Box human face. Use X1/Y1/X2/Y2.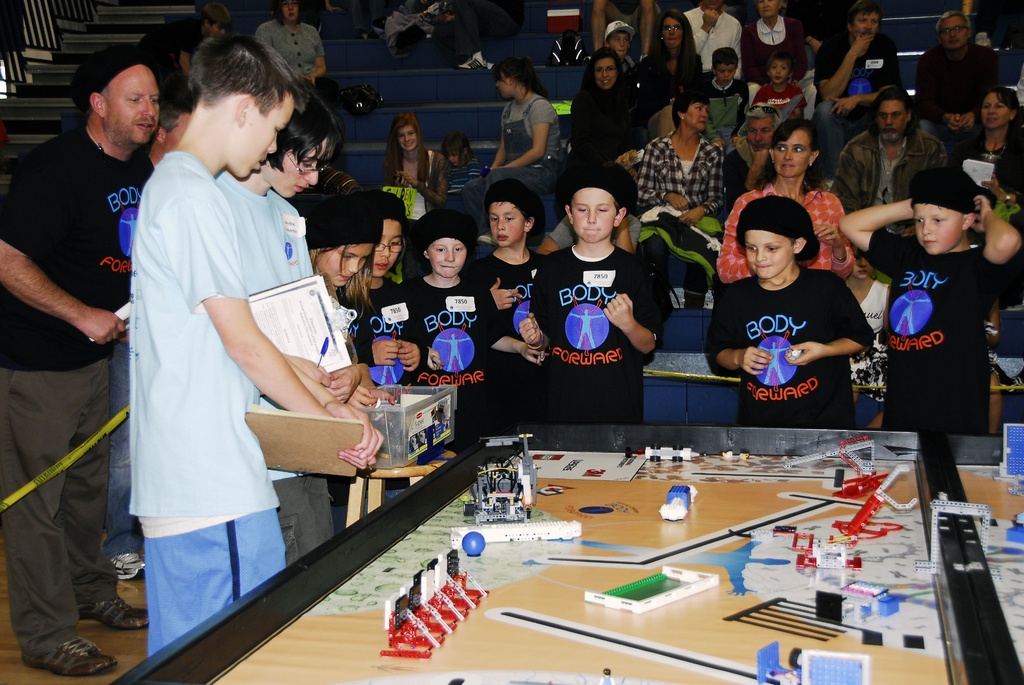
373/219/402/277.
